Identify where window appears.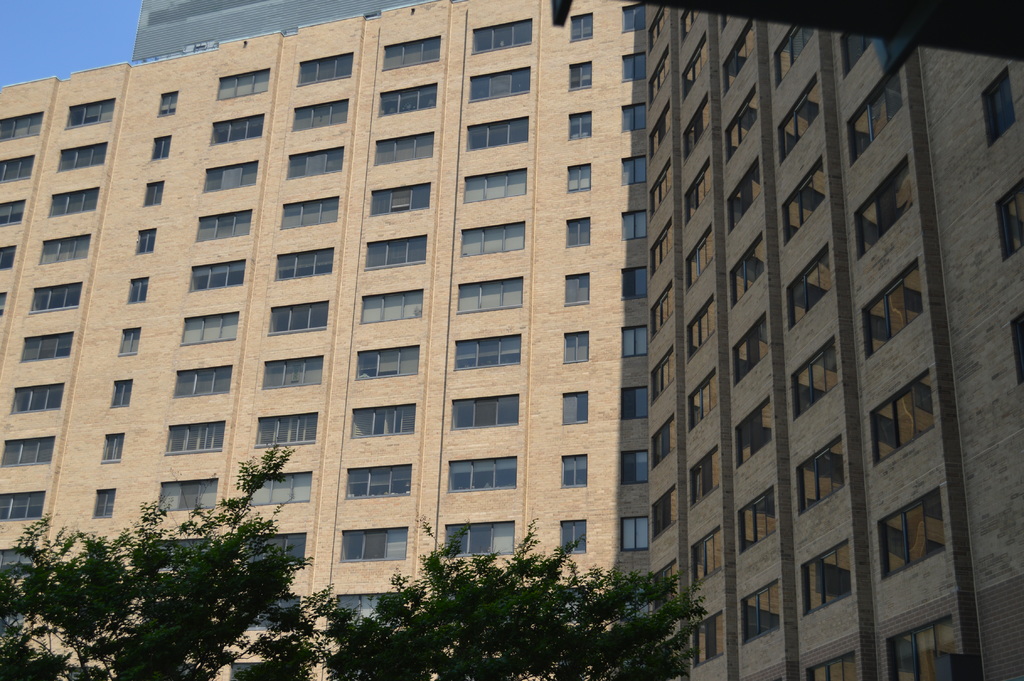
Appears at region(981, 185, 1023, 260).
